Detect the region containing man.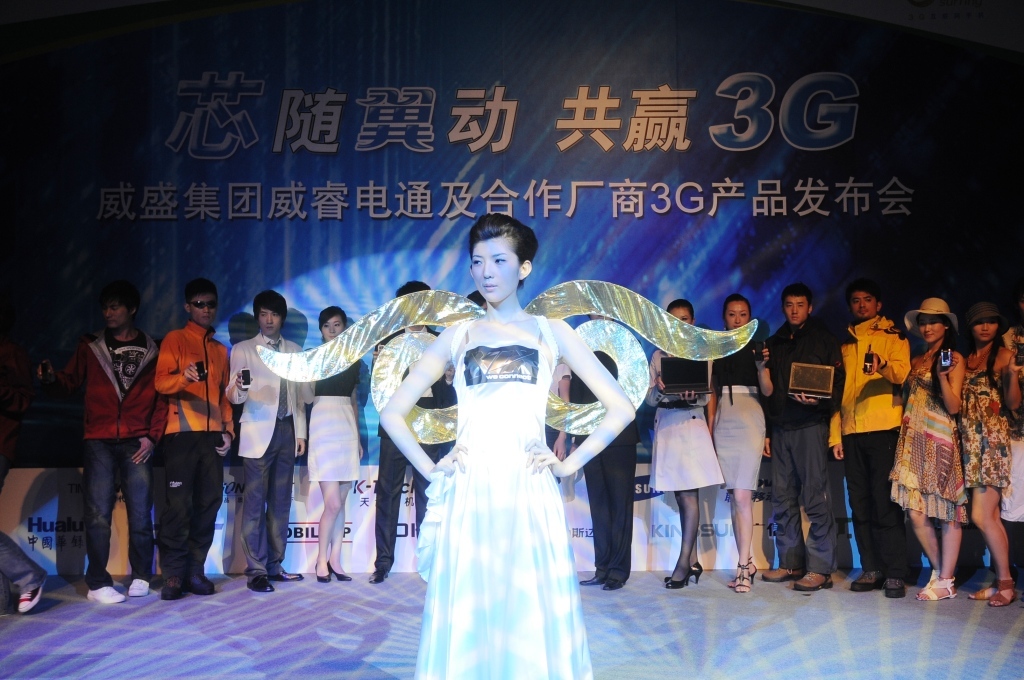
227,291,309,593.
